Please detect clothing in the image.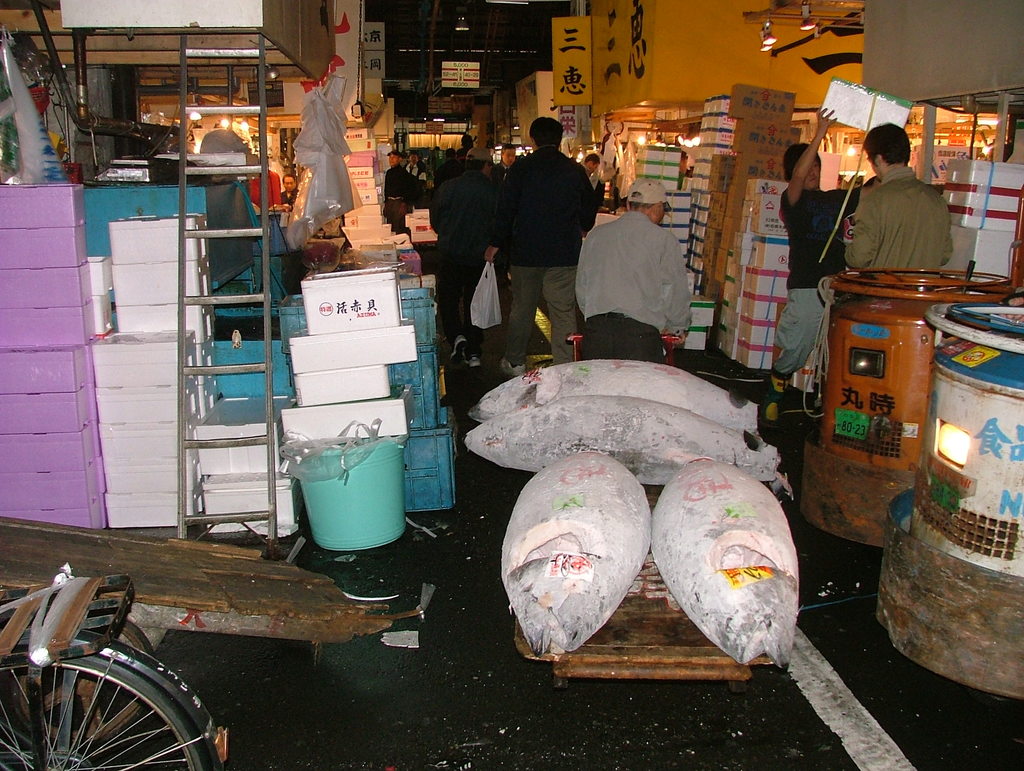
486/145/593/376.
